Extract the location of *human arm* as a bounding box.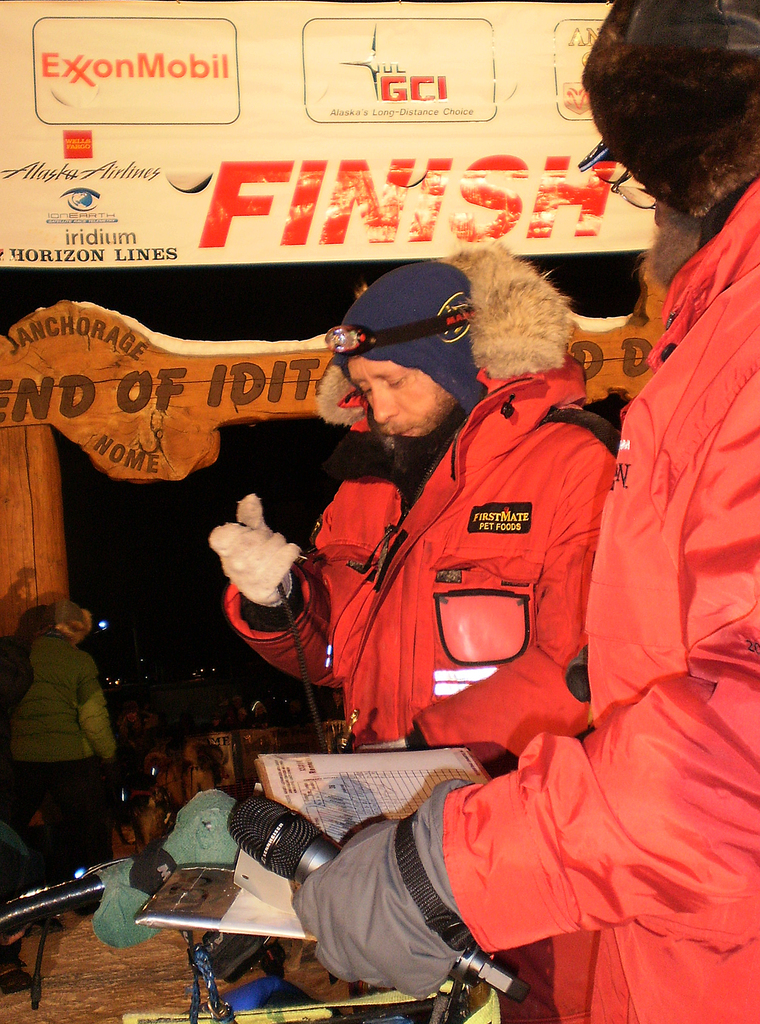
<region>280, 317, 759, 1000</region>.
